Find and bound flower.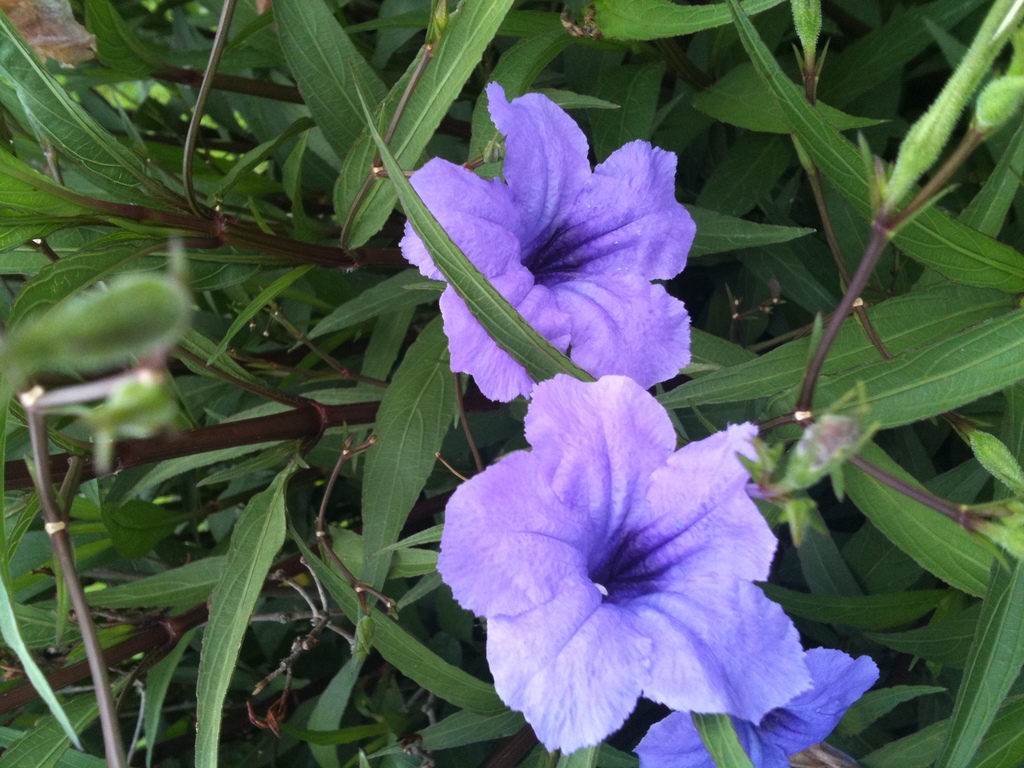
Bound: <region>441, 381, 837, 746</region>.
